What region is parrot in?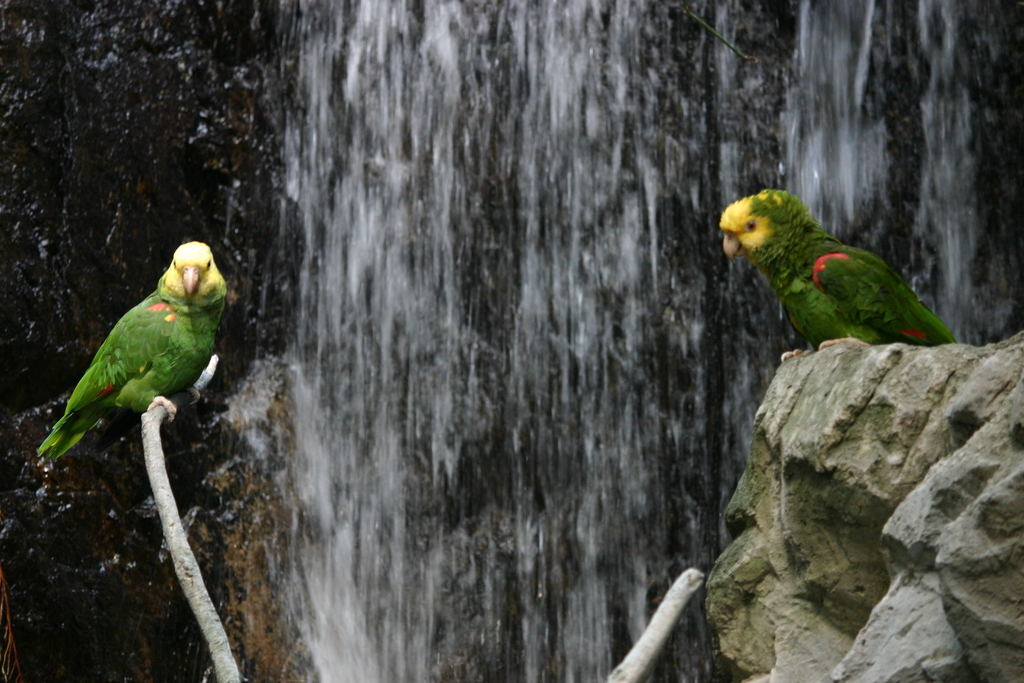
[719, 188, 952, 359].
